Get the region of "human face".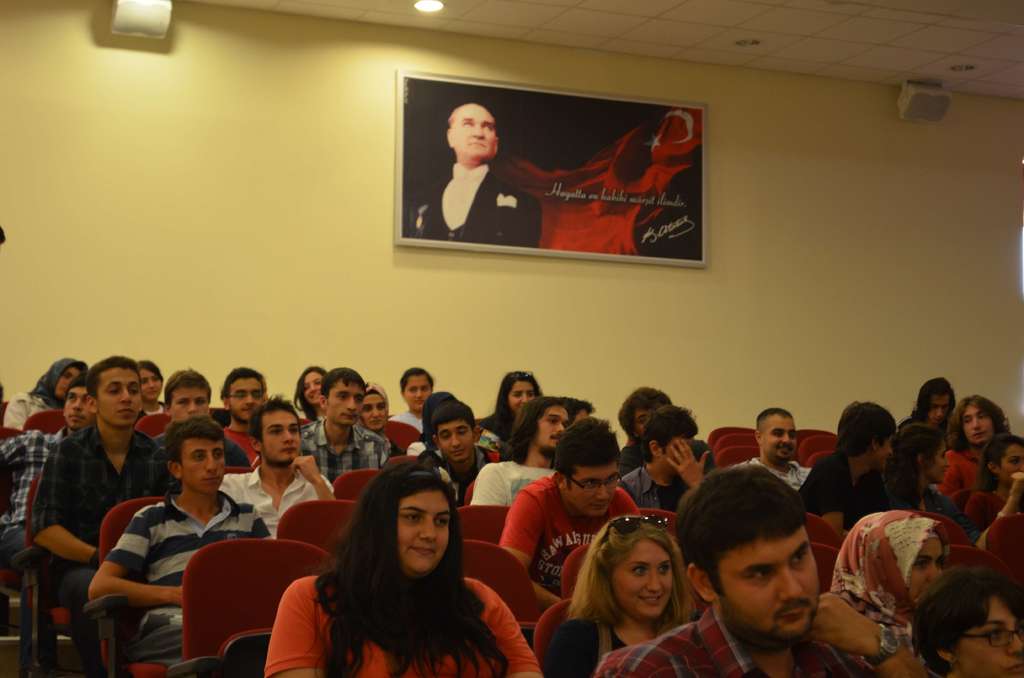
{"x1": 716, "y1": 517, "x2": 822, "y2": 644}.
